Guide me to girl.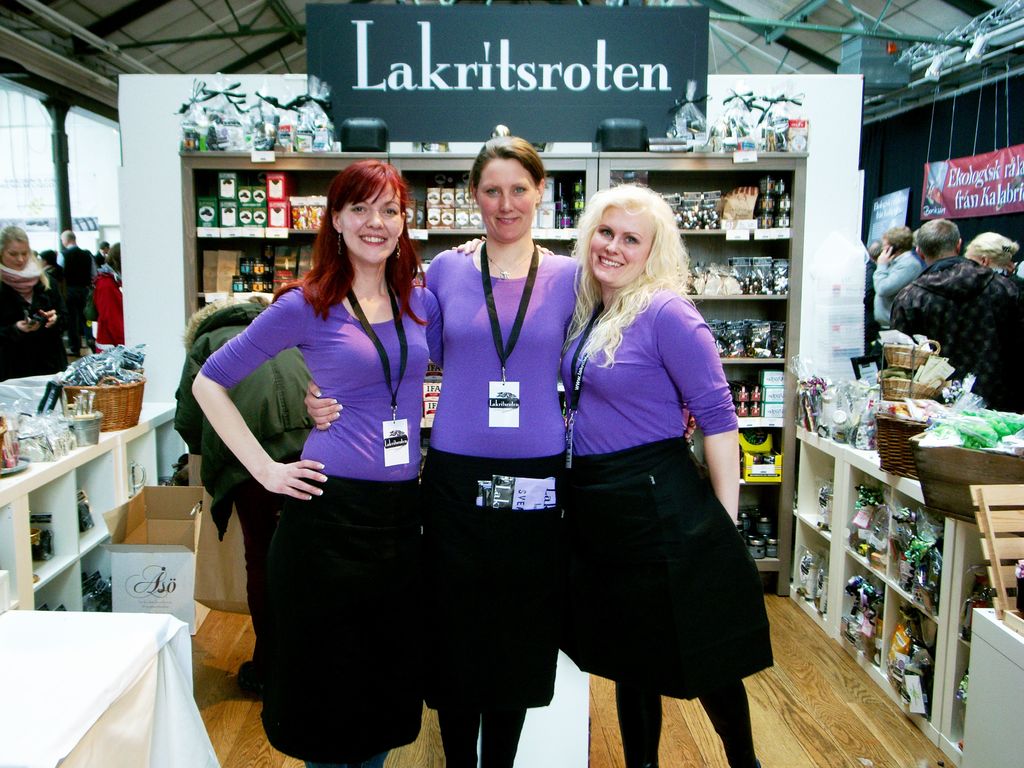
Guidance: 305 131 582 767.
